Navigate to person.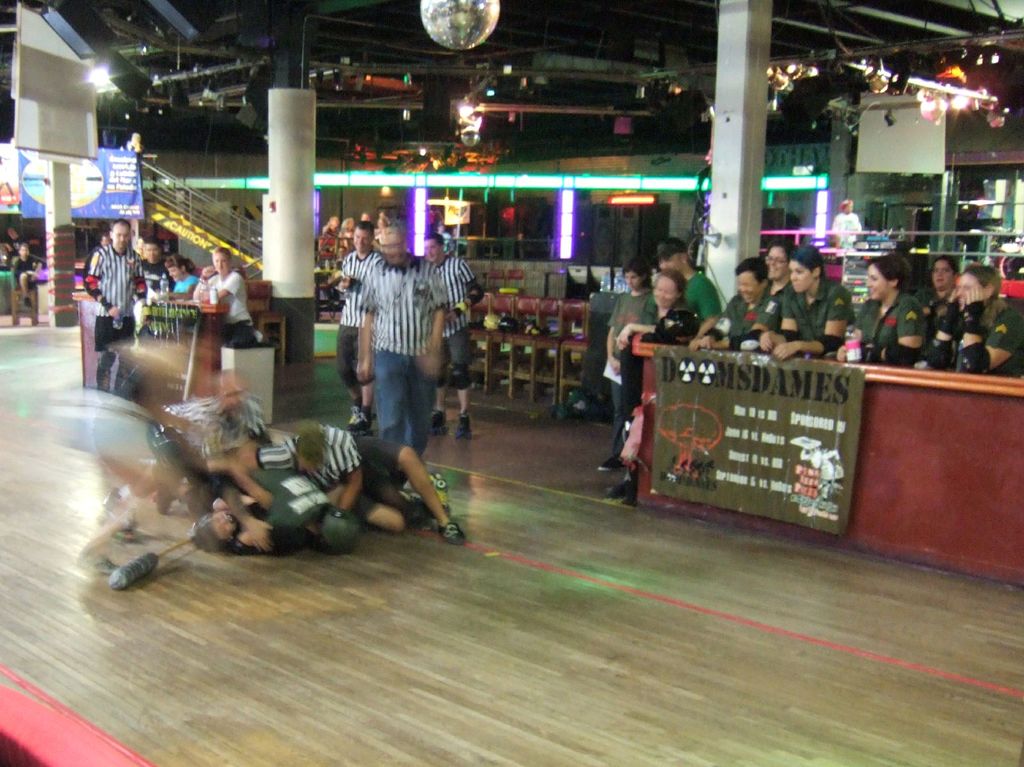
Navigation target: 840,257,927,370.
